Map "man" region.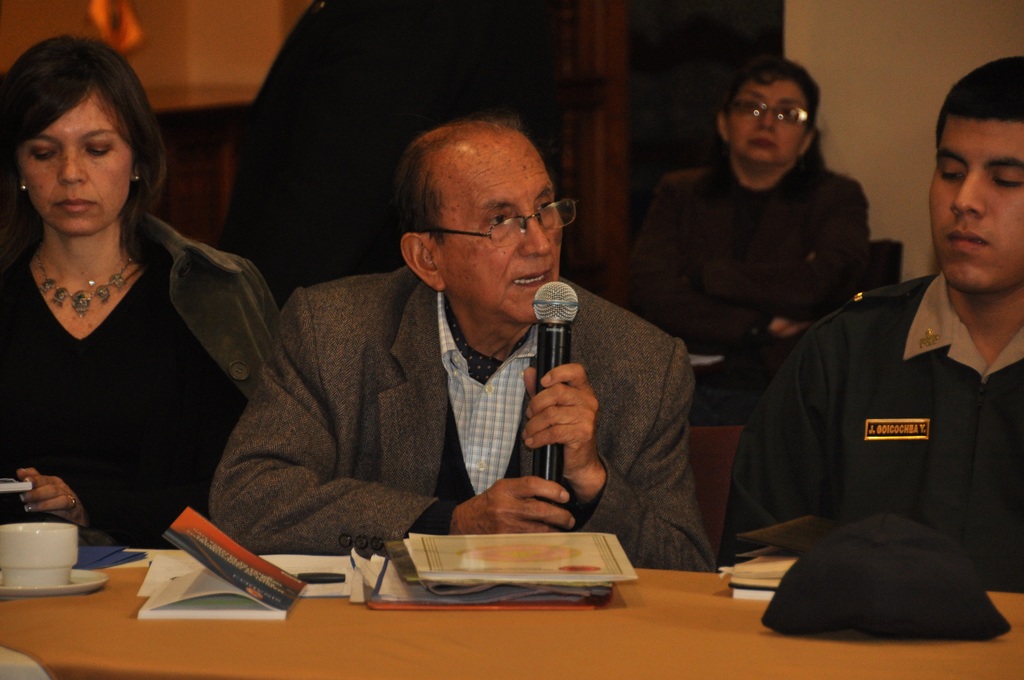
Mapped to x1=758 y1=111 x2=1023 y2=649.
